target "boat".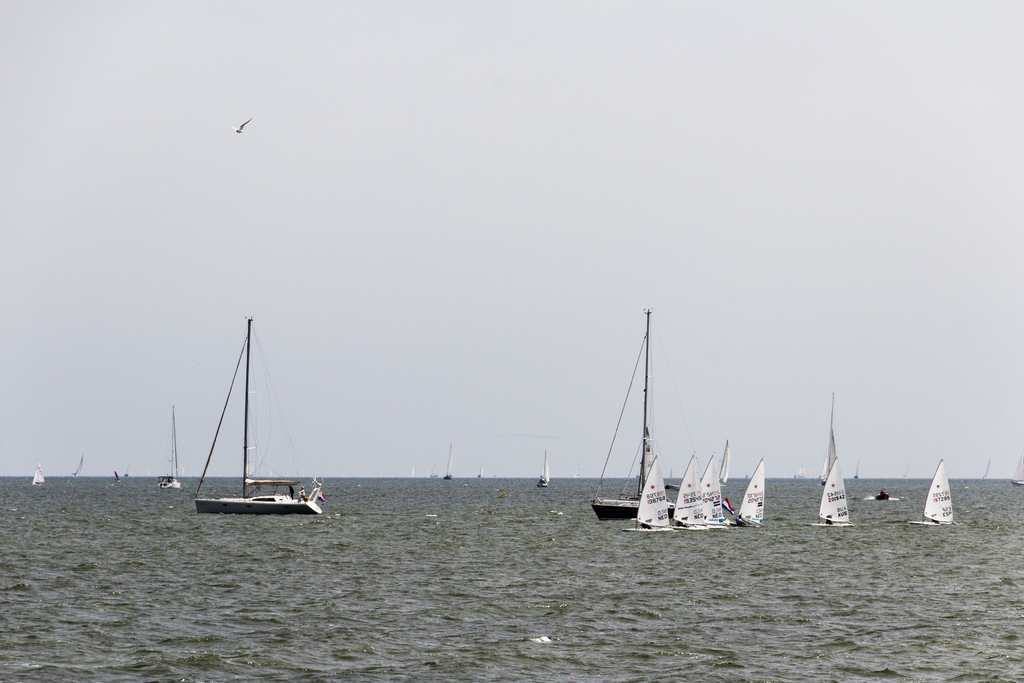
Target region: (1014, 454, 1023, 494).
